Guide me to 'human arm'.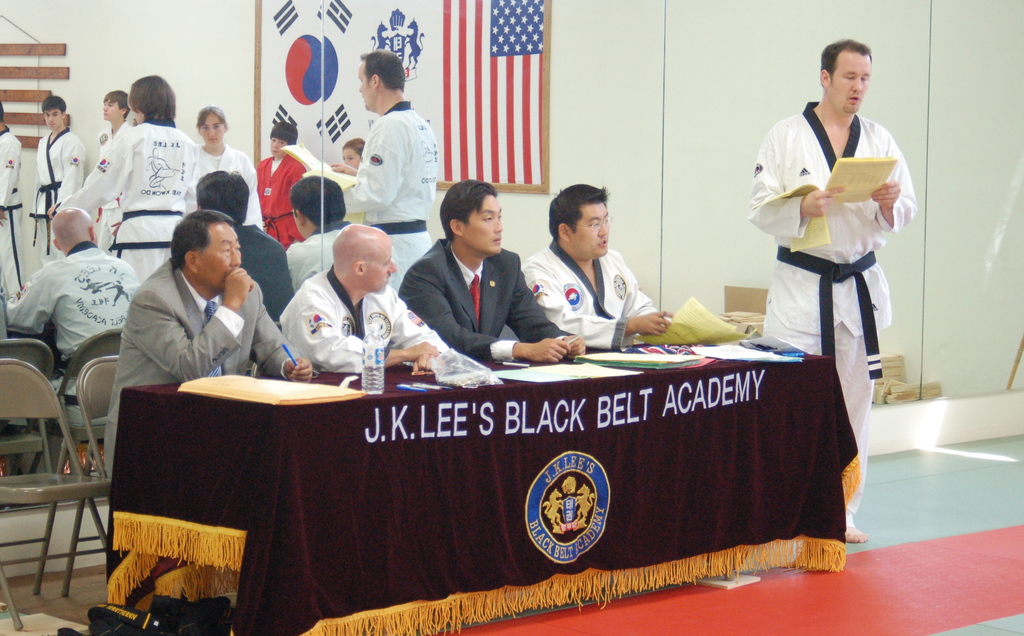
Guidance: [398,265,569,355].
